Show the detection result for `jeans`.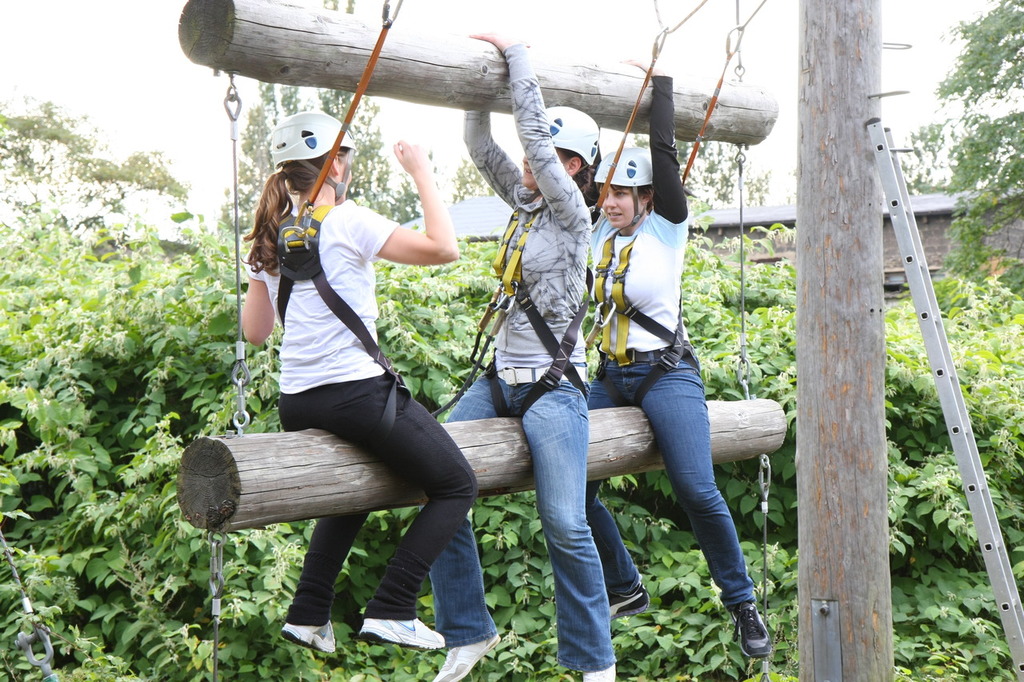
{"x1": 577, "y1": 342, "x2": 764, "y2": 620}.
